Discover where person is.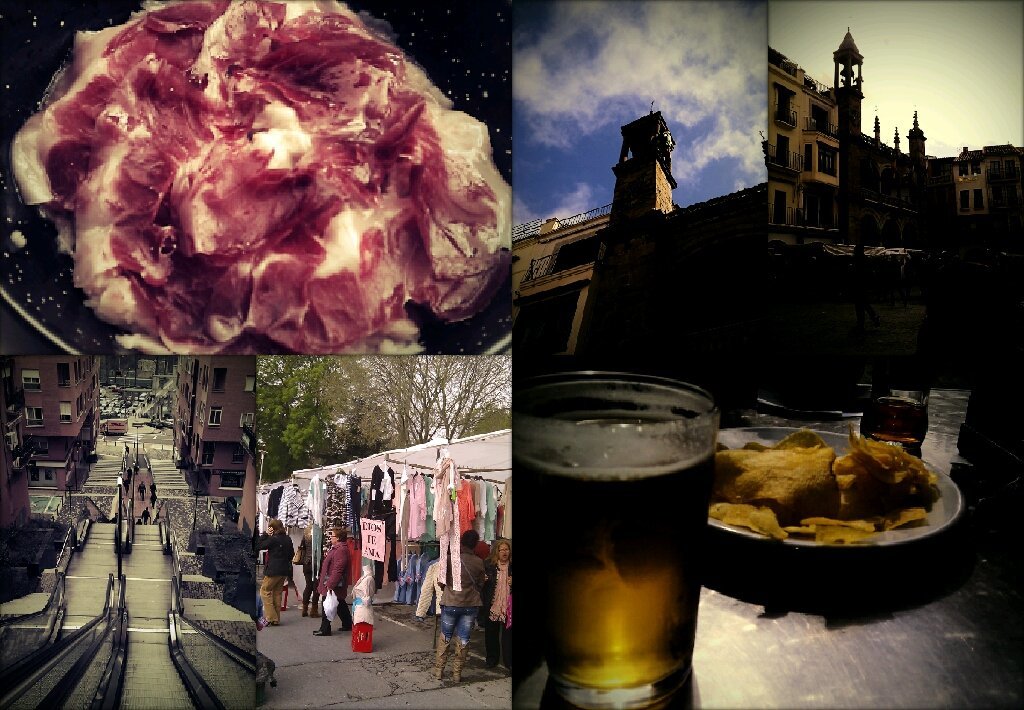
Discovered at (x1=256, y1=518, x2=293, y2=626).
